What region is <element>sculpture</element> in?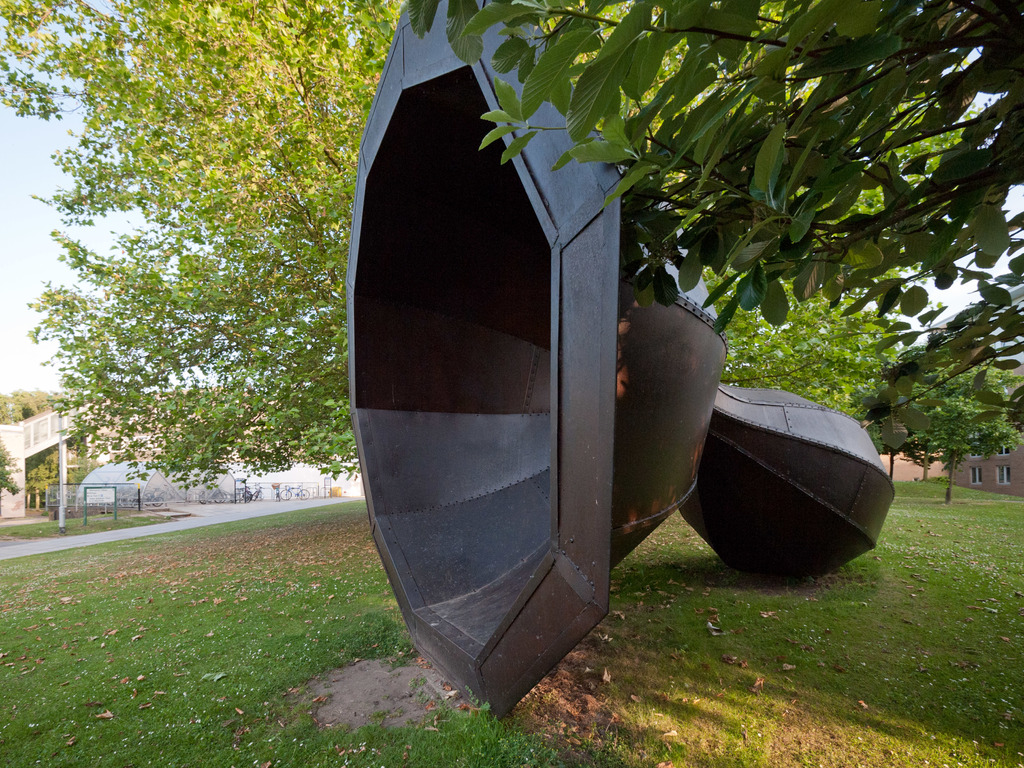
select_region(340, 0, 902, 739).
